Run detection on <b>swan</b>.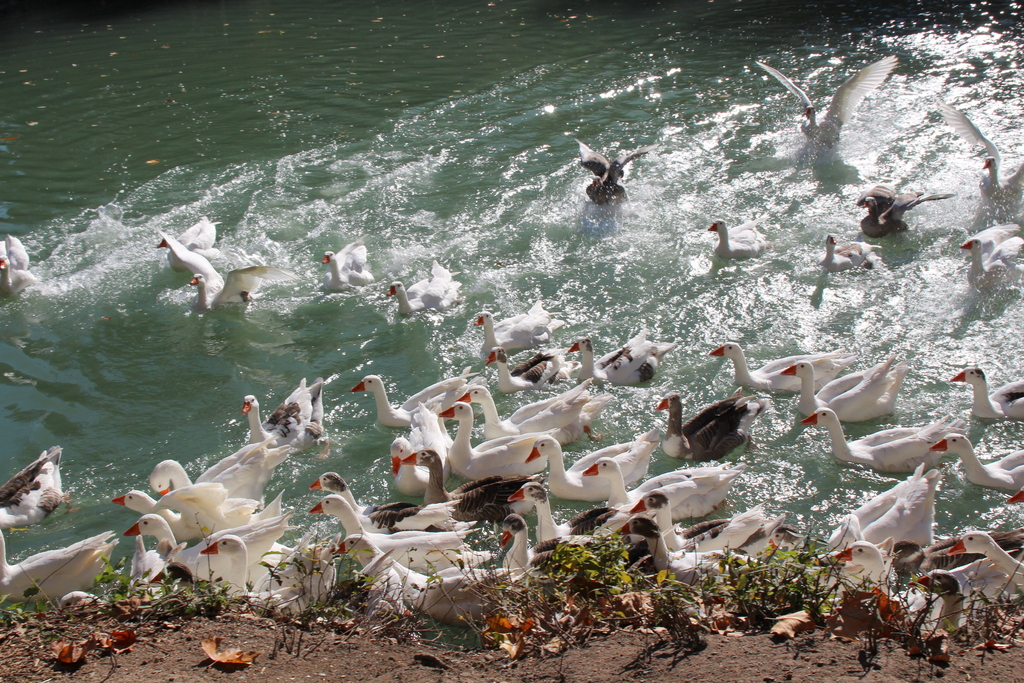
Result: {"x1": 433, "y1": 401, "x2": 567, "y2": 479}.
